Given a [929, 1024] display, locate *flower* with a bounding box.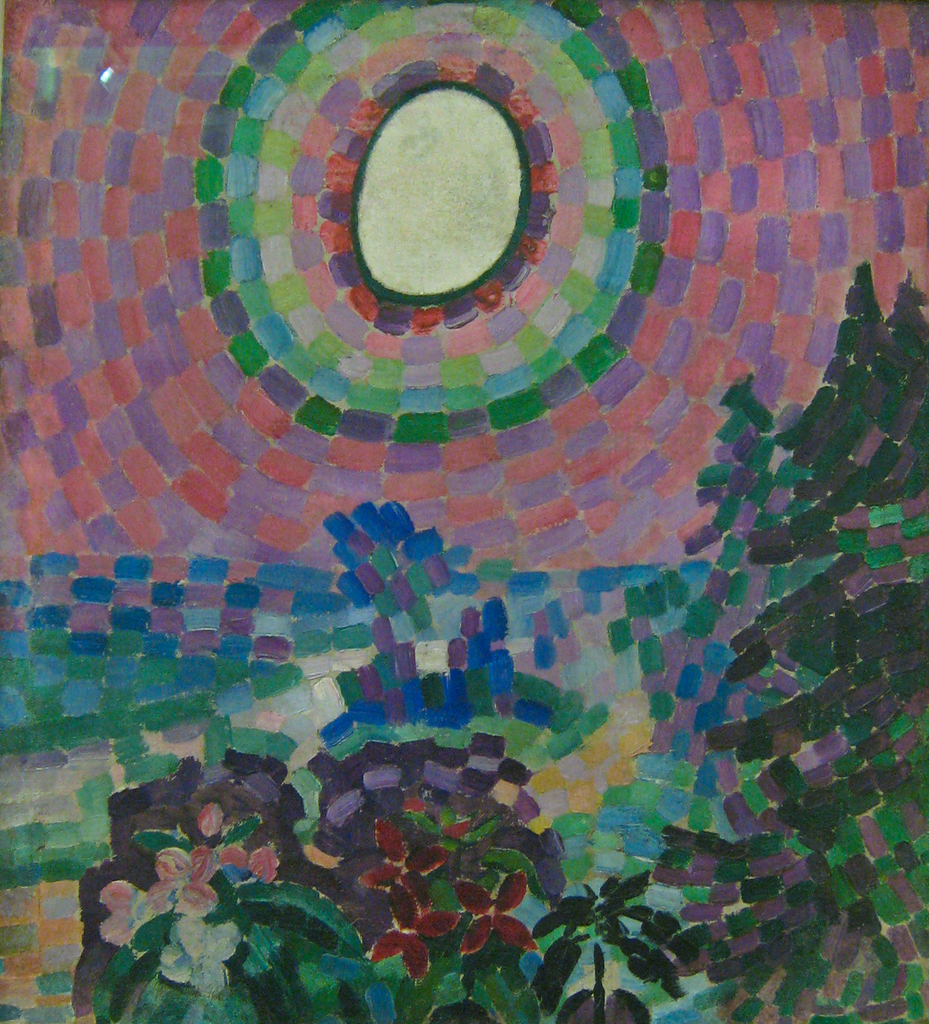
Located: bbox=[153, 844, 216, 918].
